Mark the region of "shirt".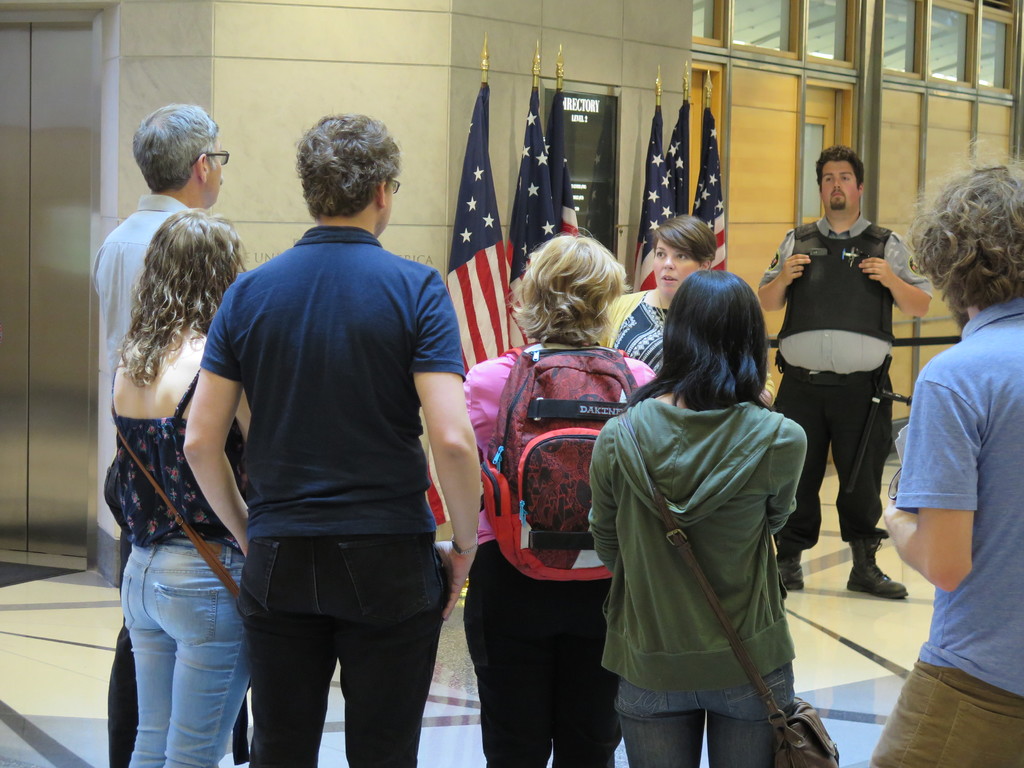
Region: 762:214:929:371.
